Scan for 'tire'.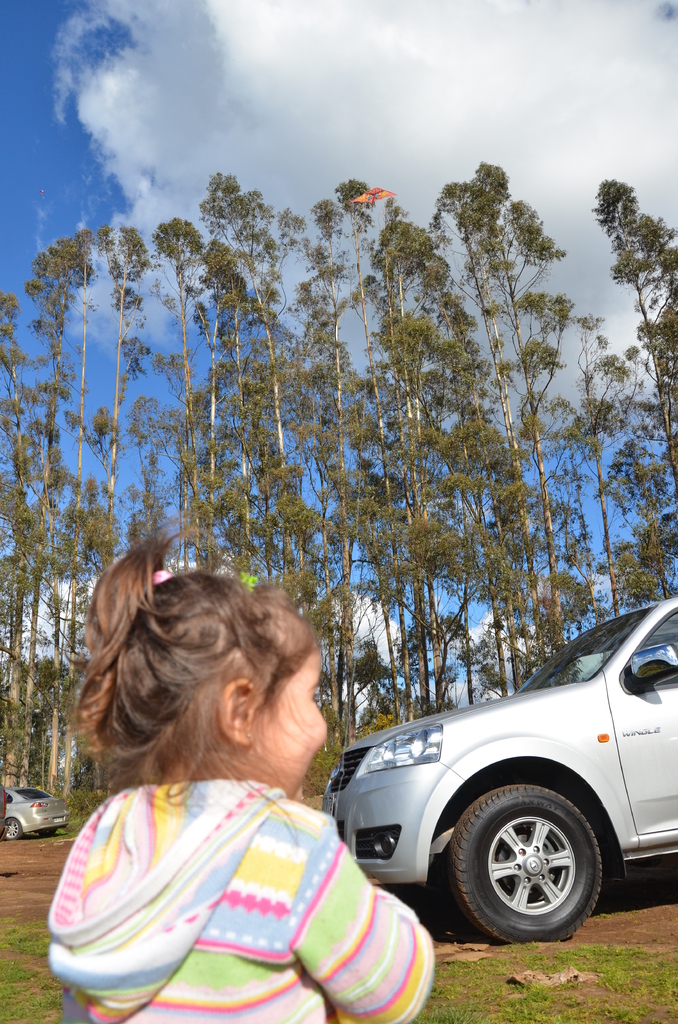
Scan result: <box>1,817,24,841</box>.
